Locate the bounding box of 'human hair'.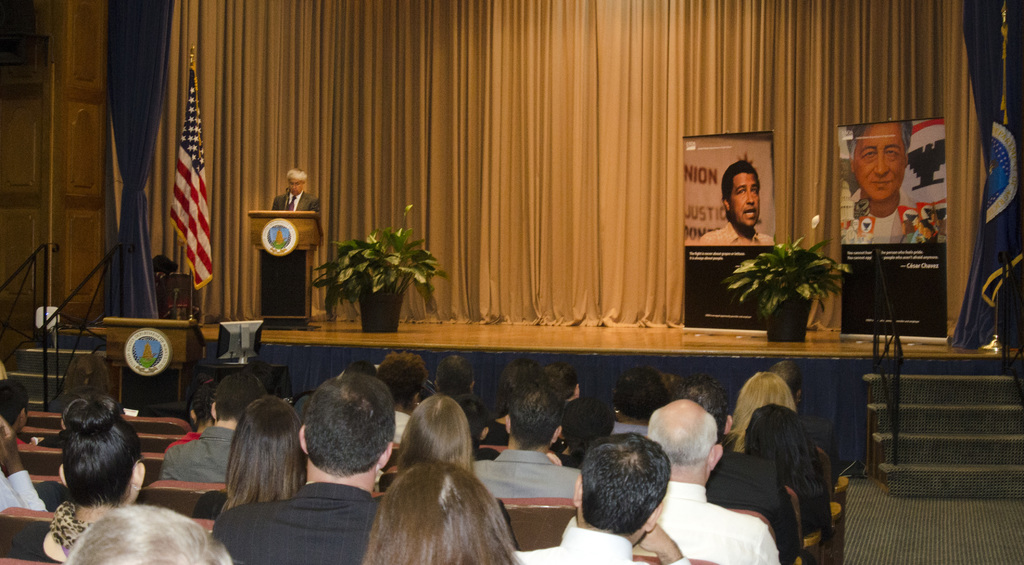
Bounding box: [243,358,279,397].
